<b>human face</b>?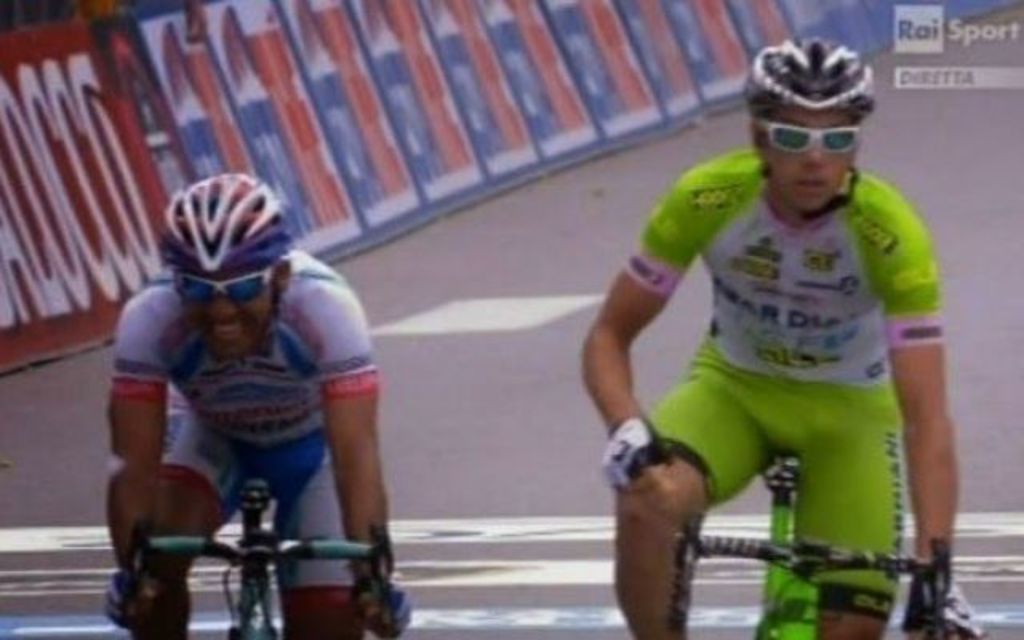
x1=182, y1=275, x2=278, y2=357
